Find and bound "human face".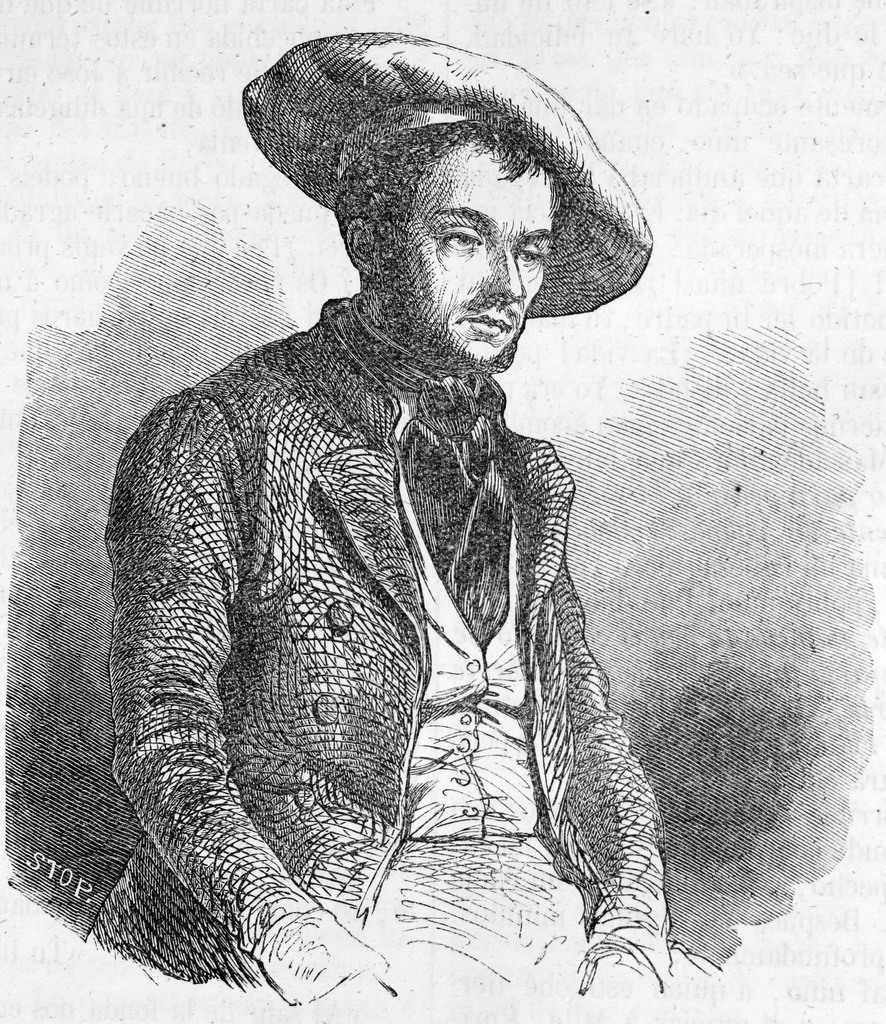
Bound: detection(382, 145, 553, 367).
